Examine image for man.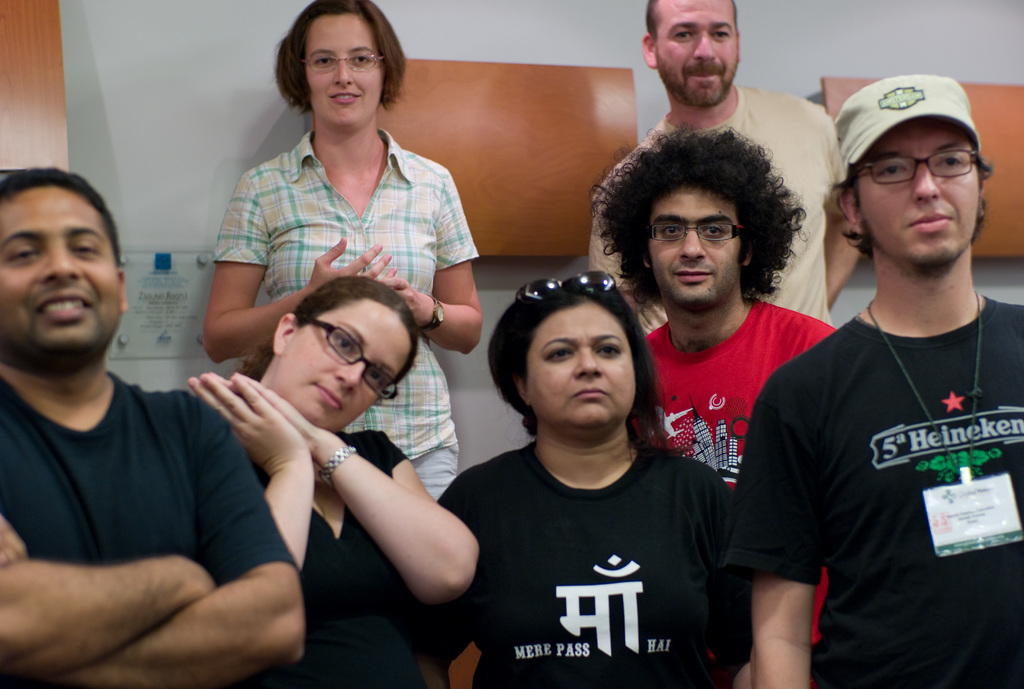
Examination result: [584,0,863,336].
